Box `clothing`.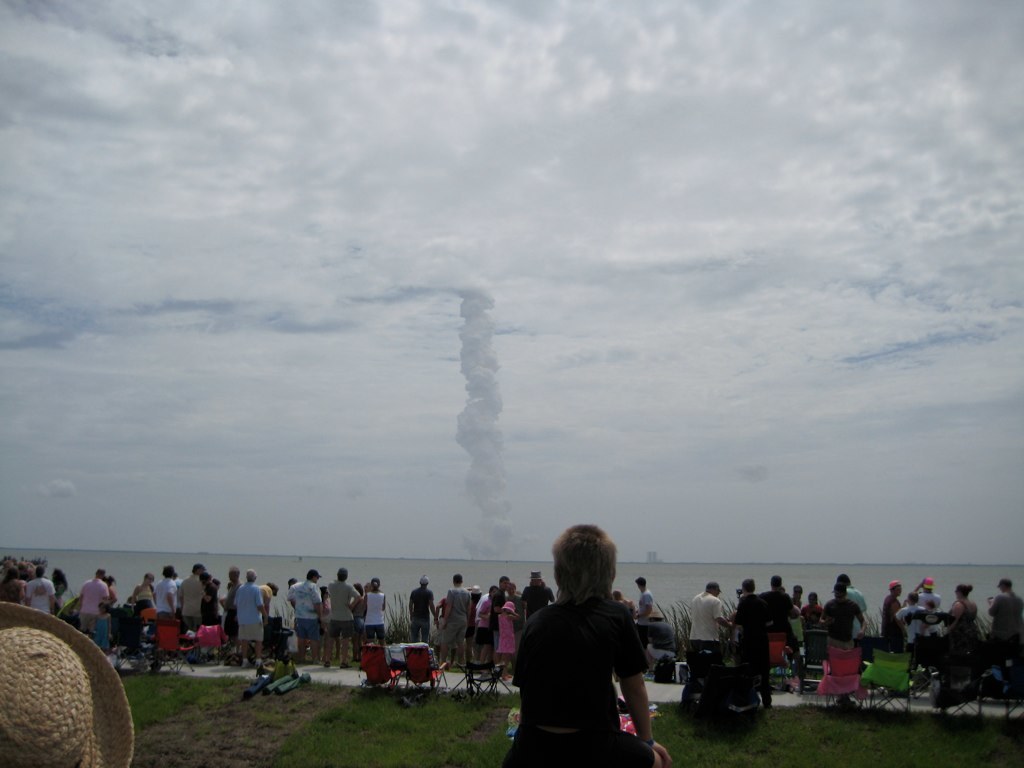
181:572:201:631.
